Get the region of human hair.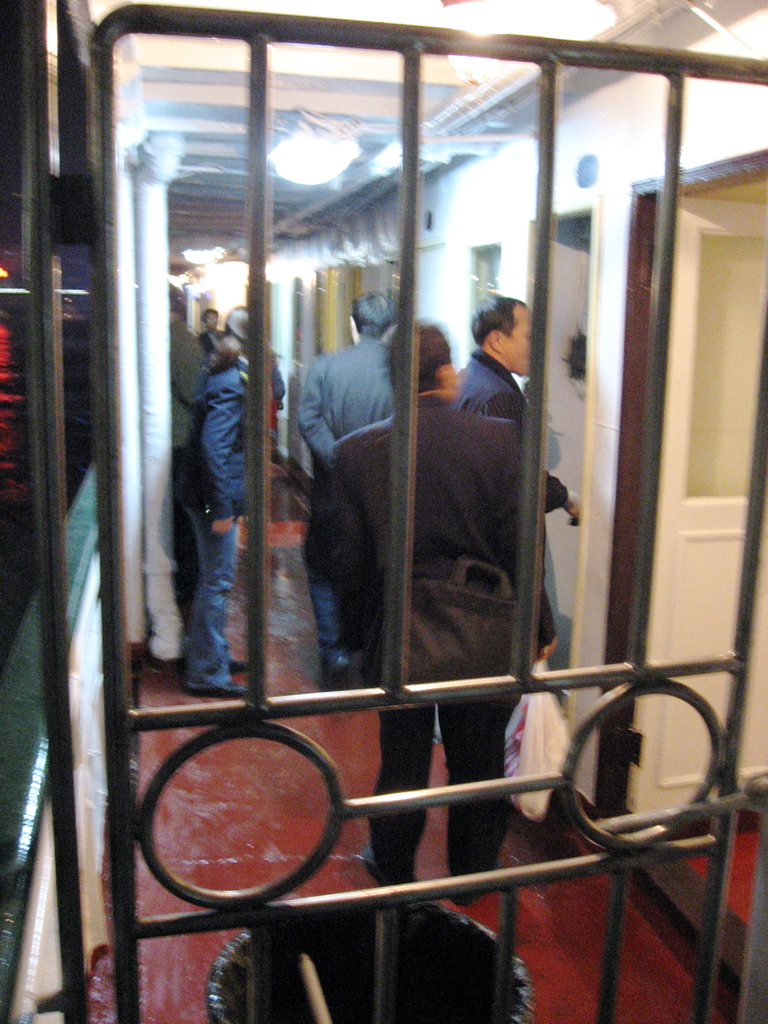
bbox=[389, 318, 454, 396].
